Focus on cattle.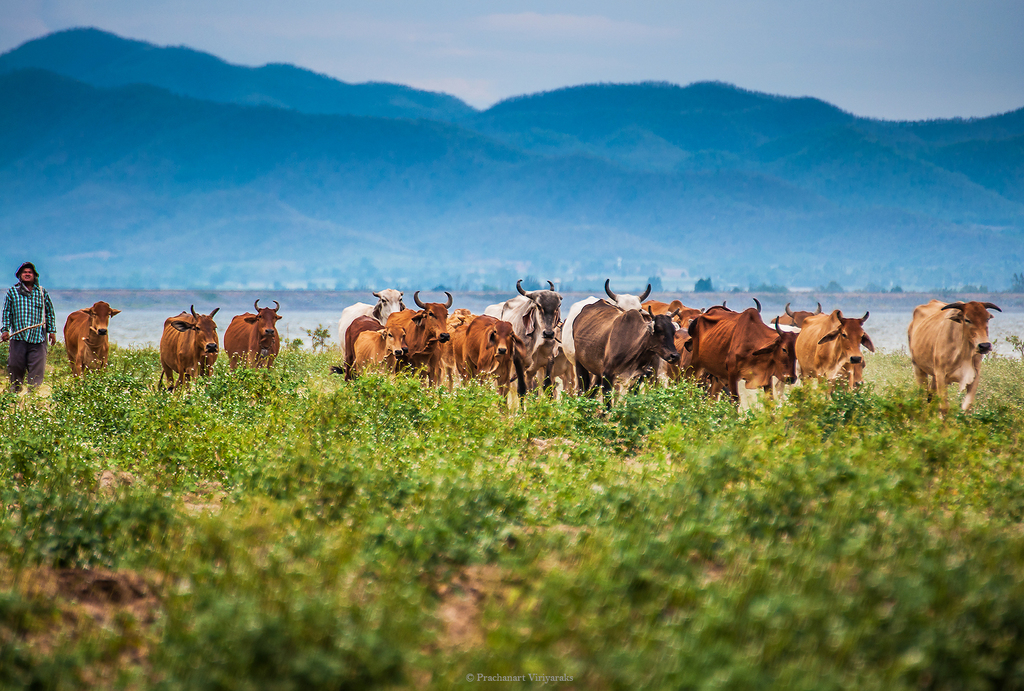
Focused at <bbox>337, 286, 404, 362</bbox>.
